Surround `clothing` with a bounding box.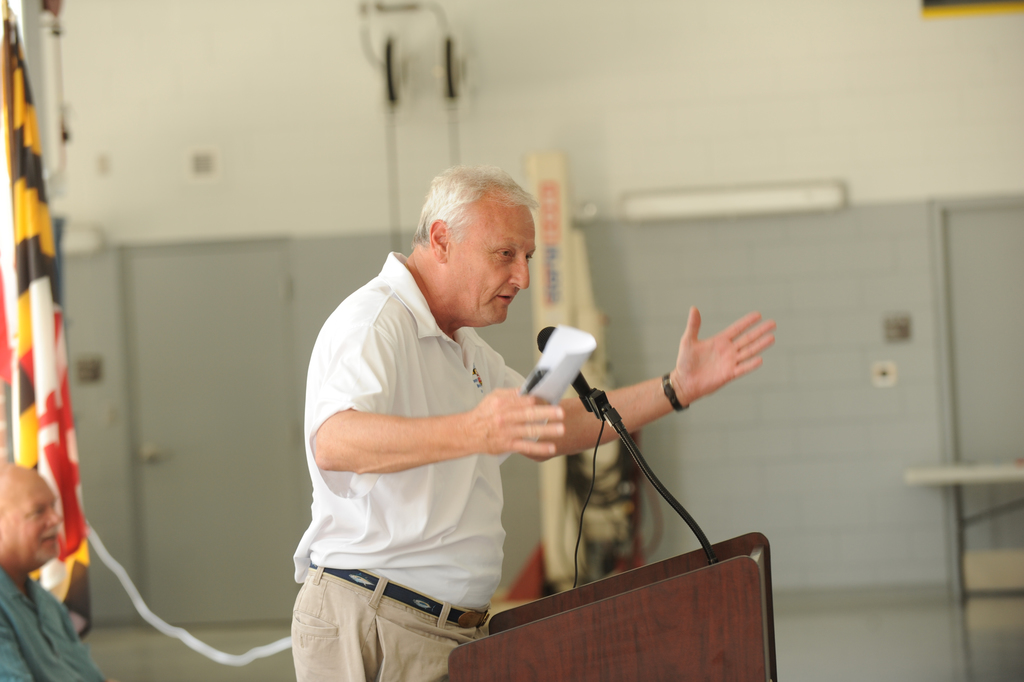
locate(302, 252, 536, 681).
